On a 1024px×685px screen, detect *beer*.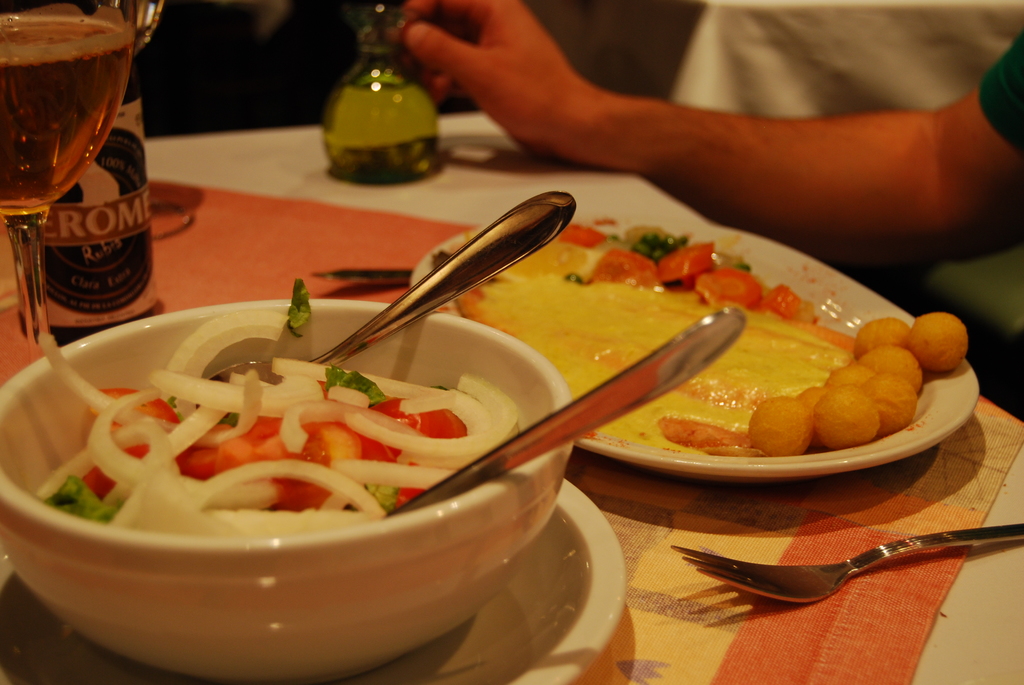
region(0, 0, 143, 377).
